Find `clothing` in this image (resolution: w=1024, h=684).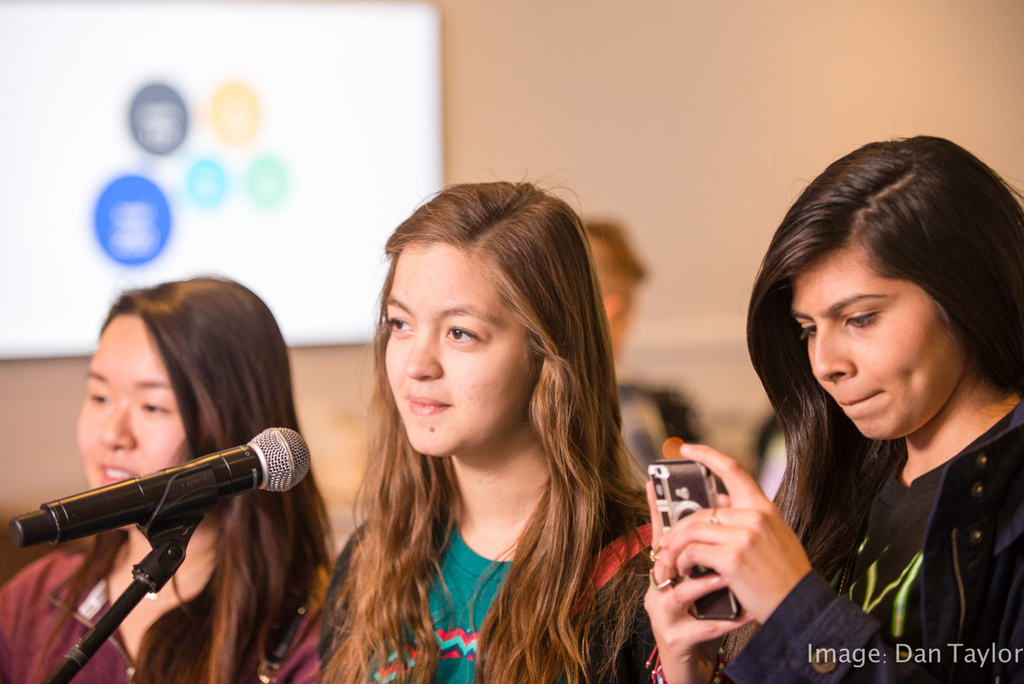
Rect(332, 487, 709, 683).
